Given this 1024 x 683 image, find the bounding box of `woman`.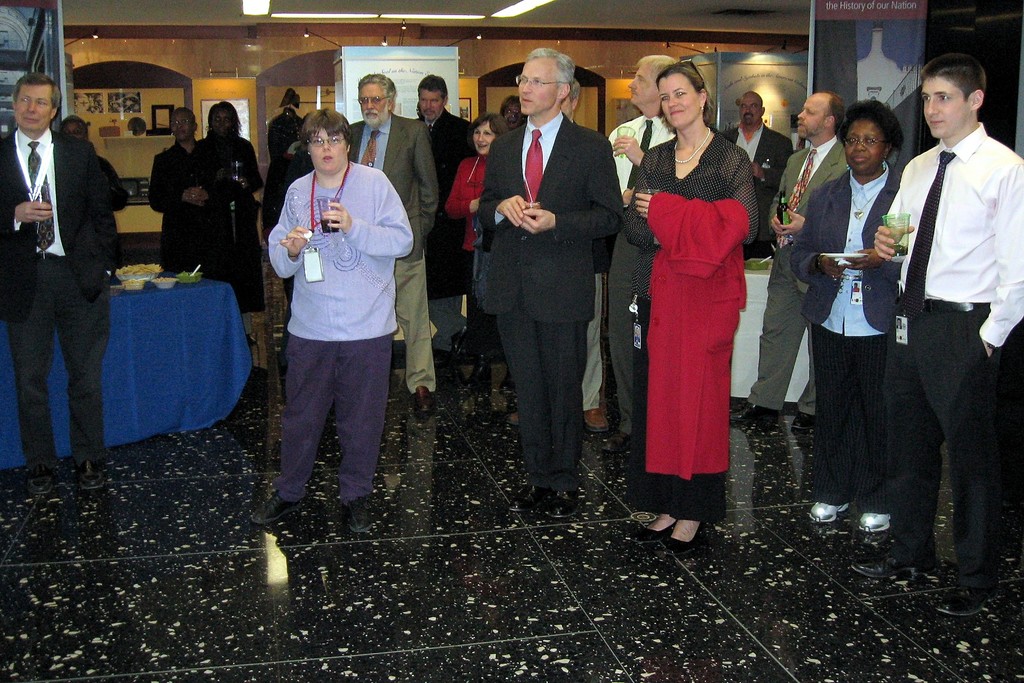
region(436, 114, 513, 375).
